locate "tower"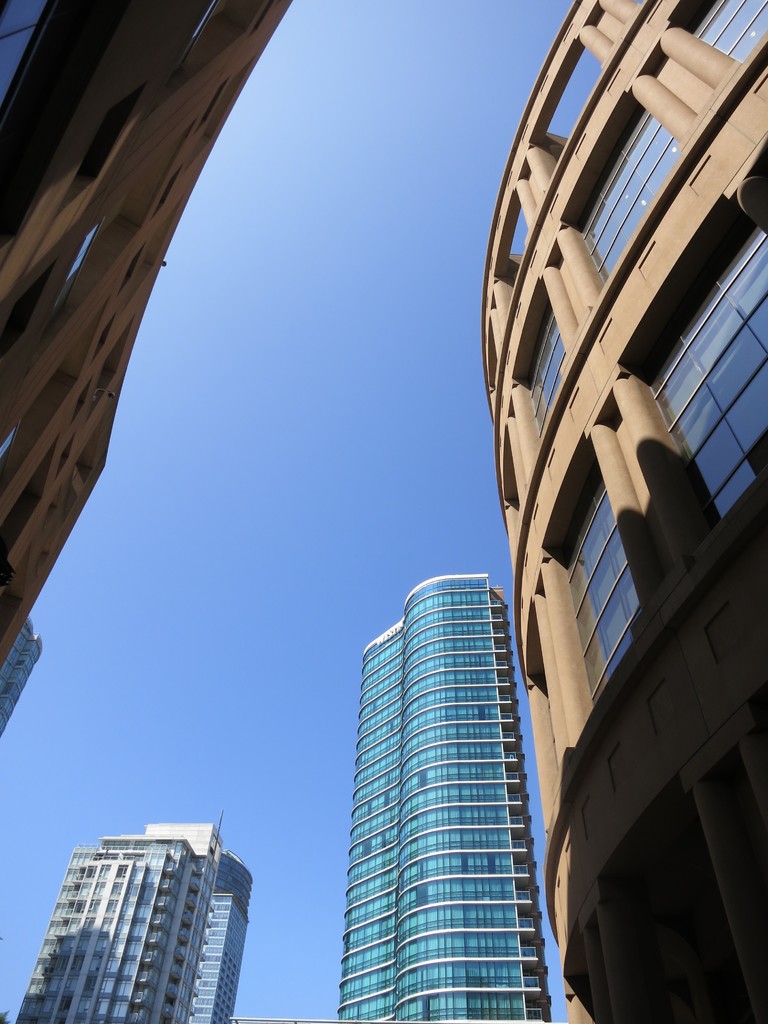
detection(2, 461, 591, 1023)
